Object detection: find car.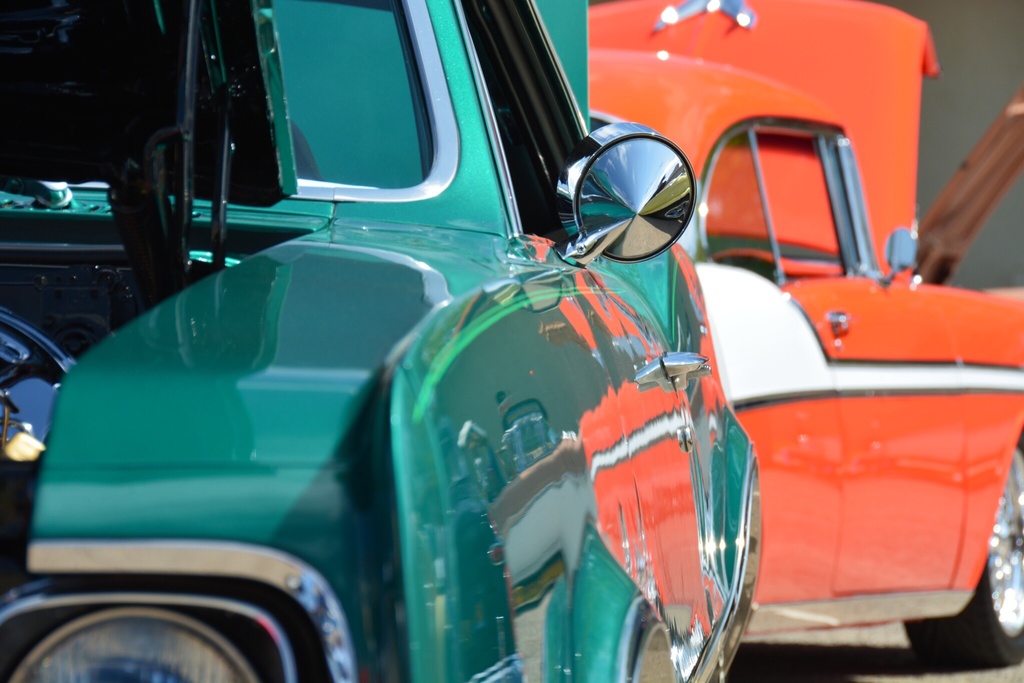
(586, 0, 1023, 670).
